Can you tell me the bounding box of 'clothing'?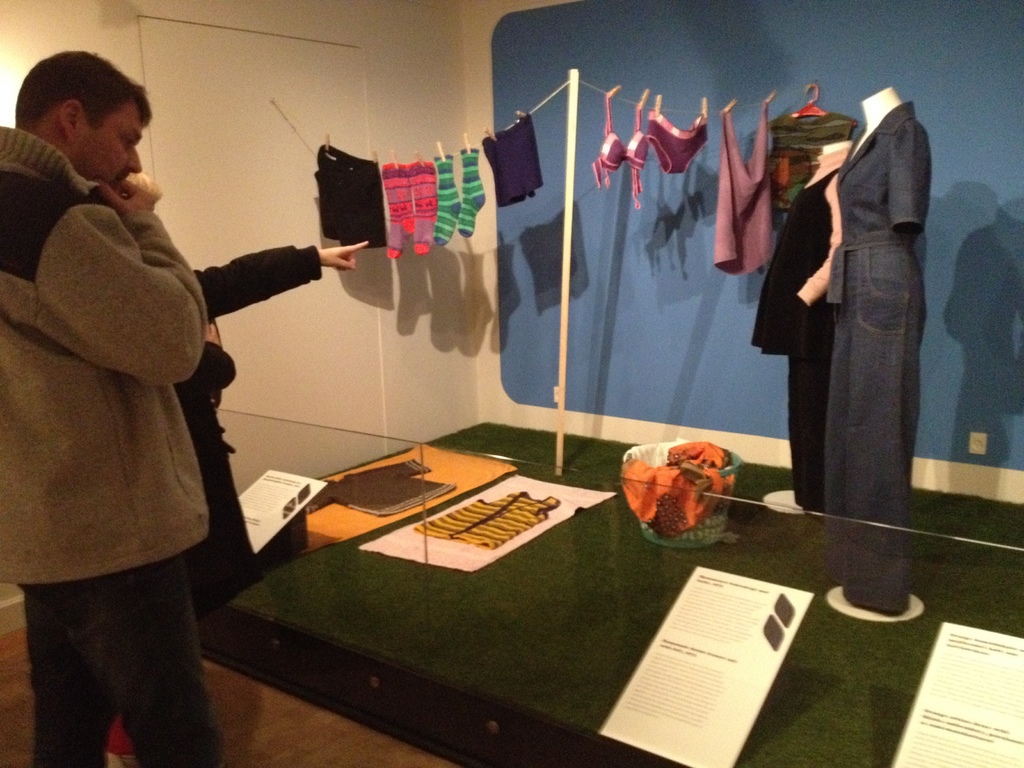
<box>772,111,852,230</box>.
